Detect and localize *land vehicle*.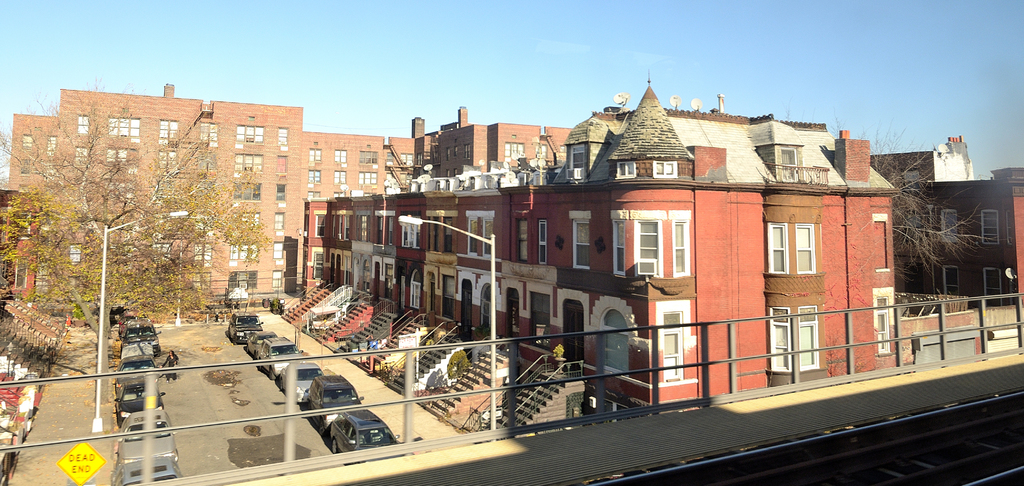
Localized at (278,359,321,398).
